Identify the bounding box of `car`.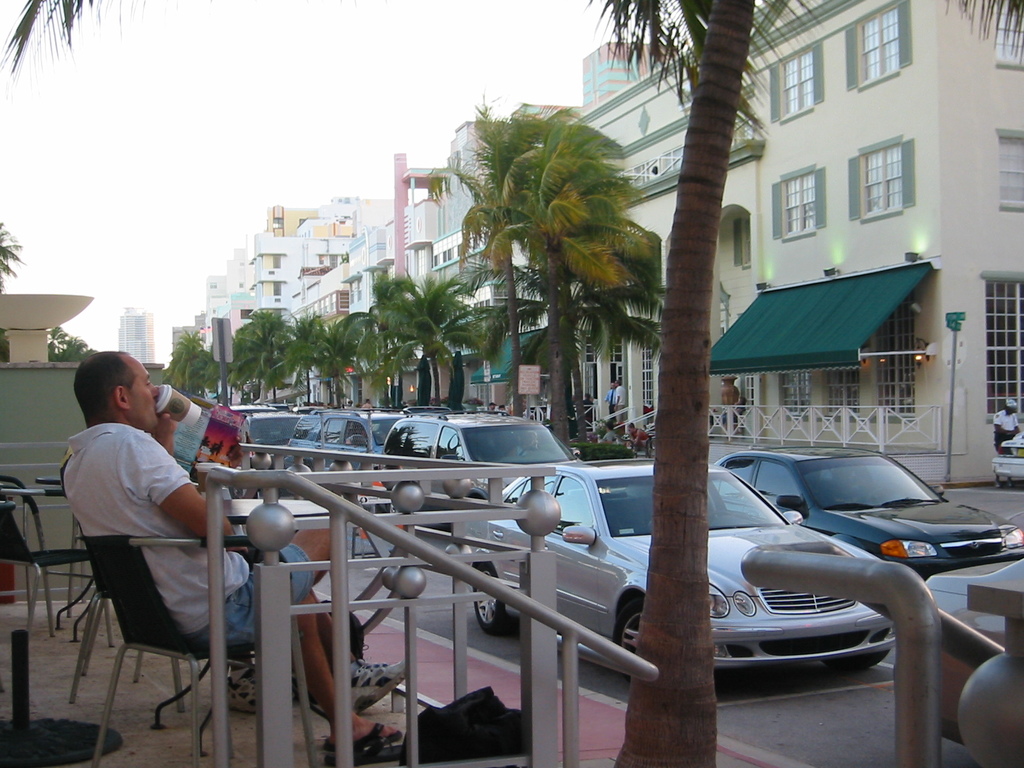
l=470, t=470, r=888, b=679.
